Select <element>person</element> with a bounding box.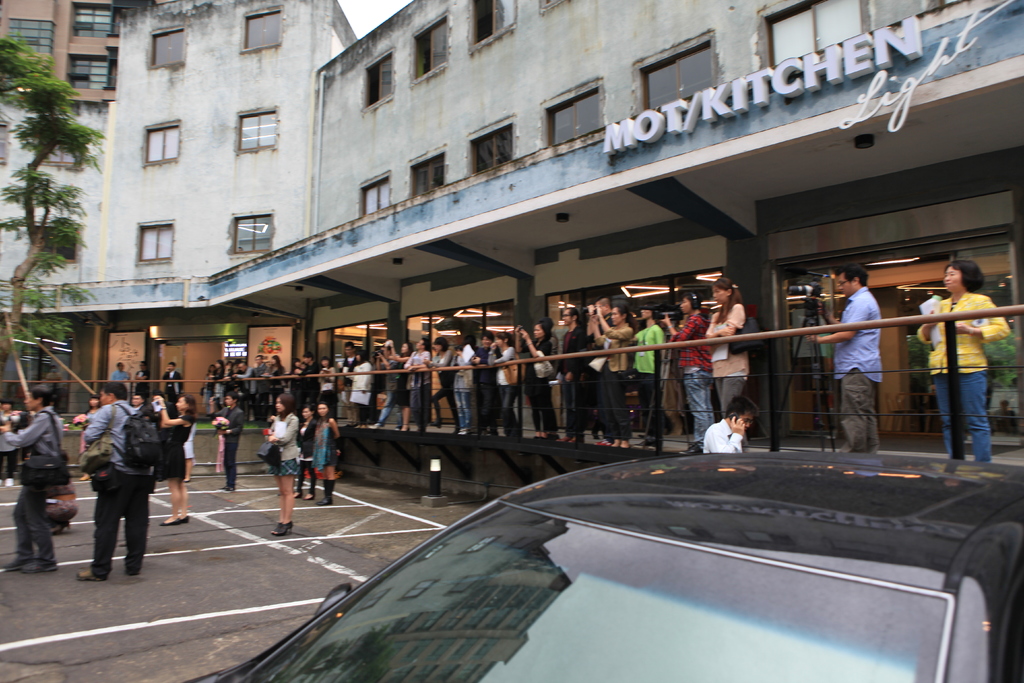
select_region(565, 313, 591, 453).
